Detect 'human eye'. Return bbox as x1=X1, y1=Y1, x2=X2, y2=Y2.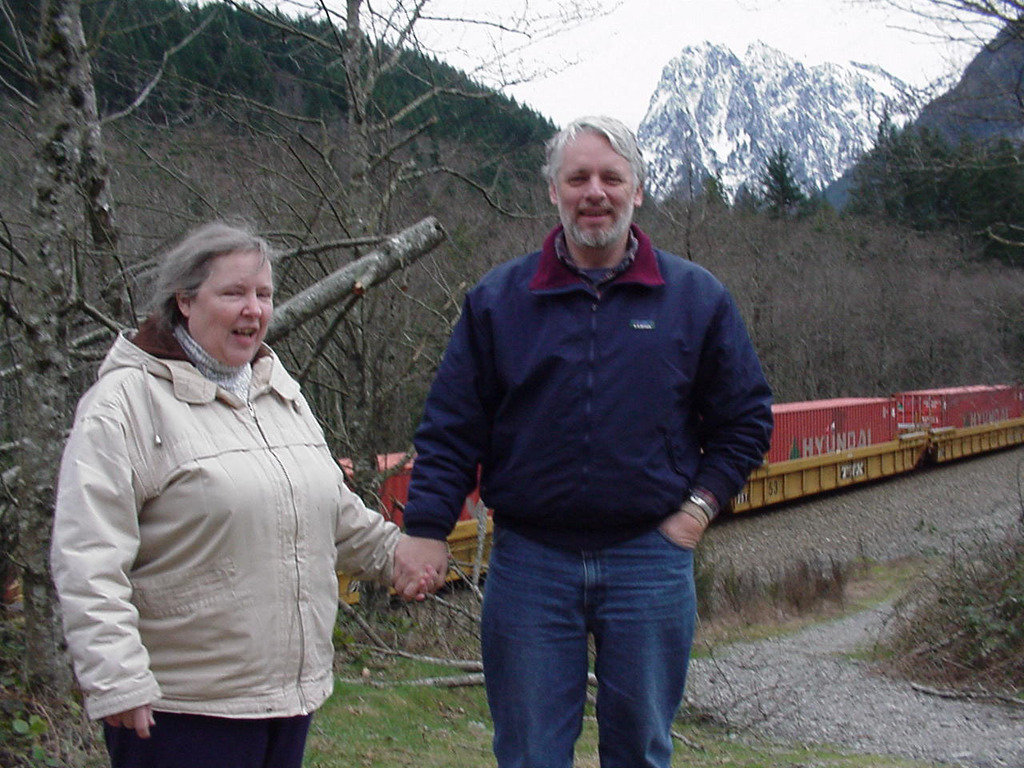
x1=568, y1=175, x2=588, y2=182.
